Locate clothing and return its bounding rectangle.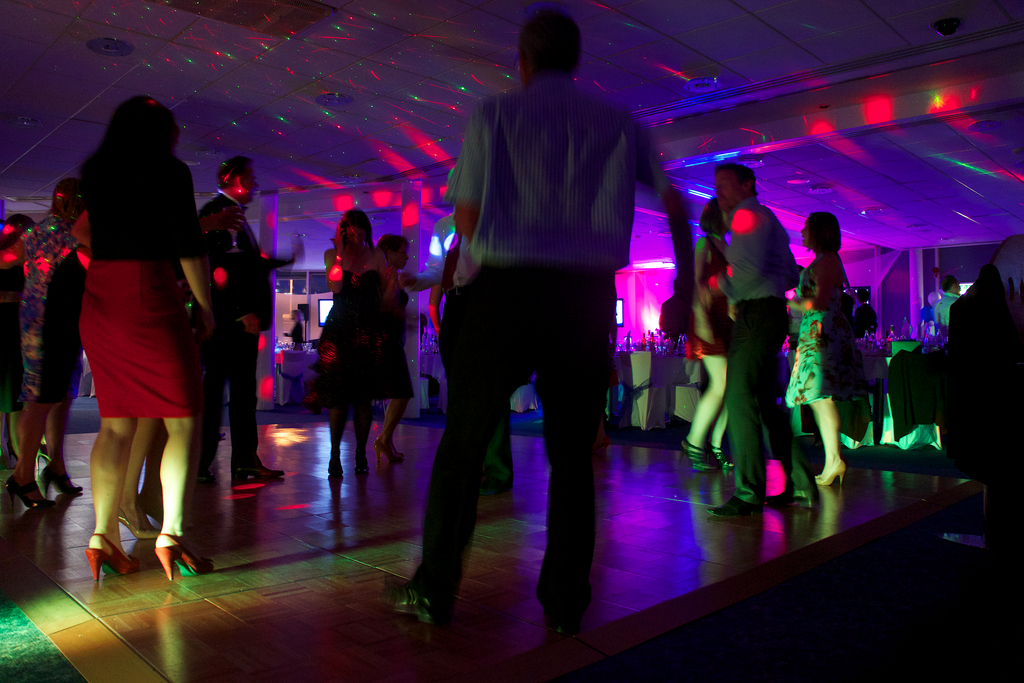
59:152:221:417.
